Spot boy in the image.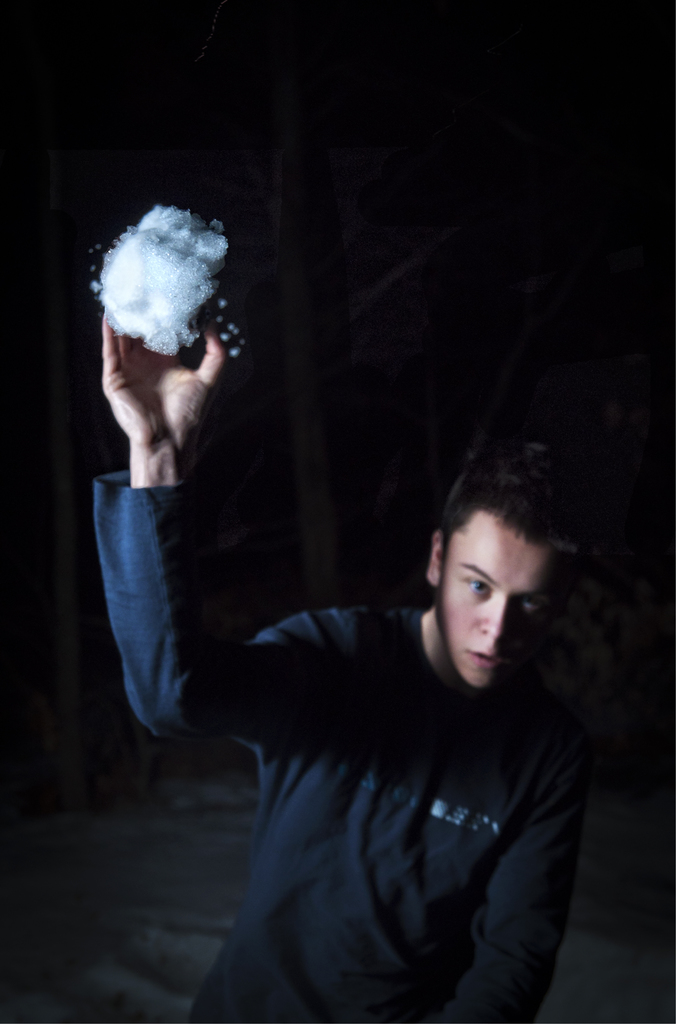
boy found at detection(144, 358, 609, 1012).
